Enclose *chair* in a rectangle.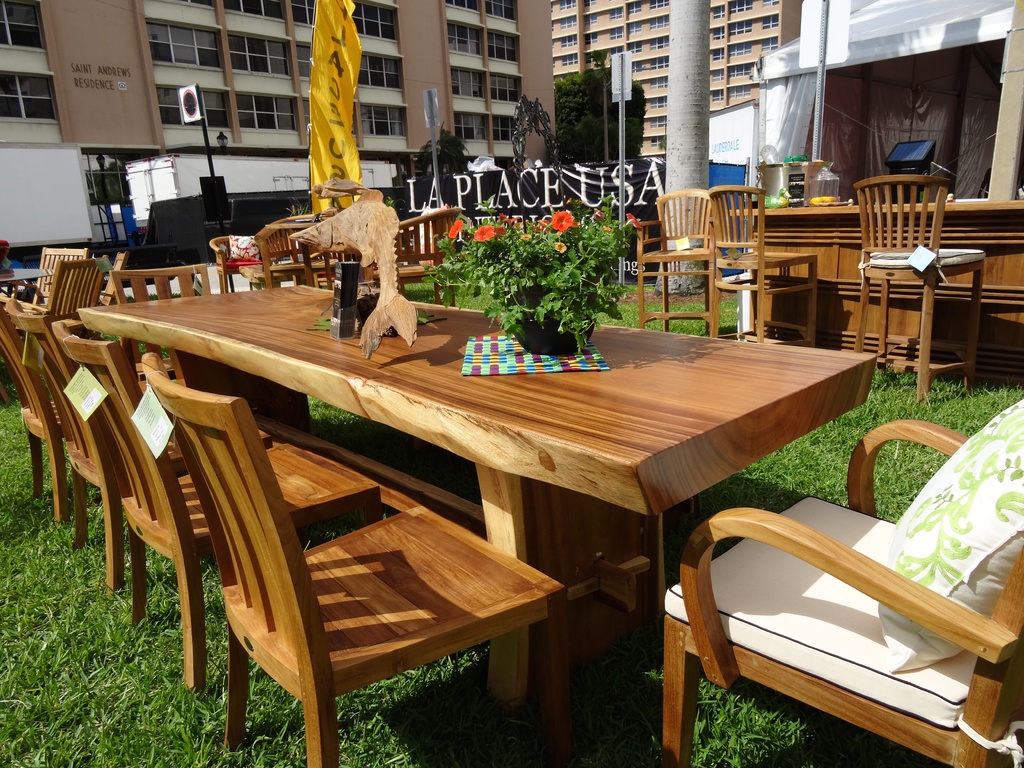
[left=207, top=236, right=266, bottom=294].
